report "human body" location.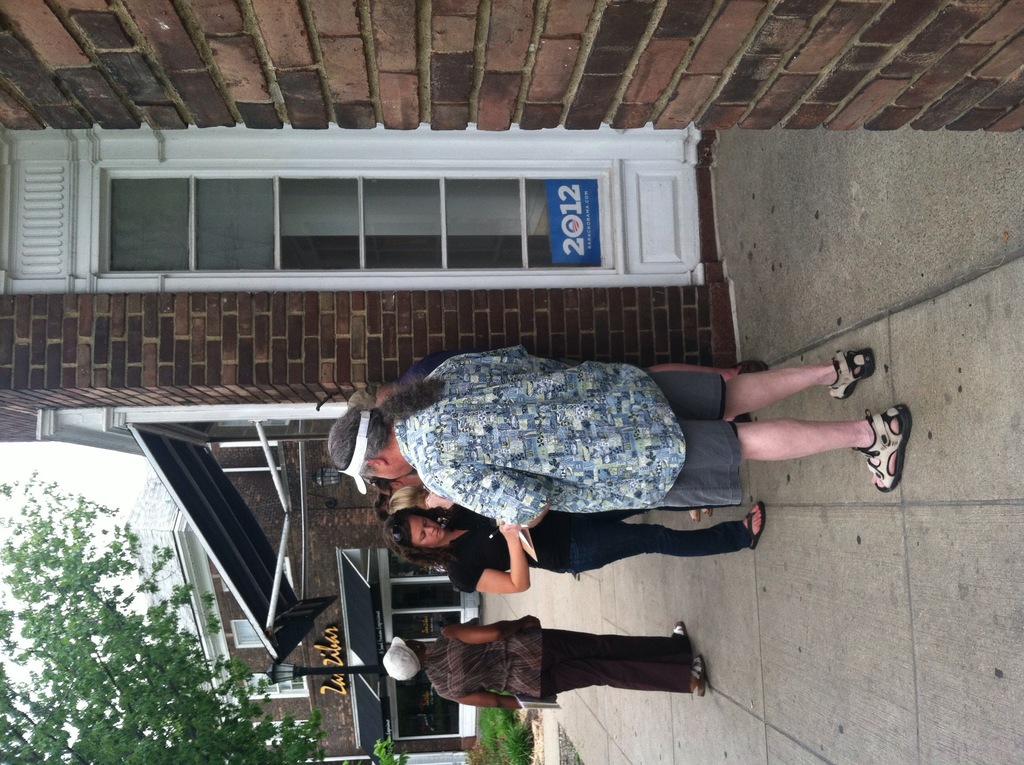
Report: 426,622,709,710.
